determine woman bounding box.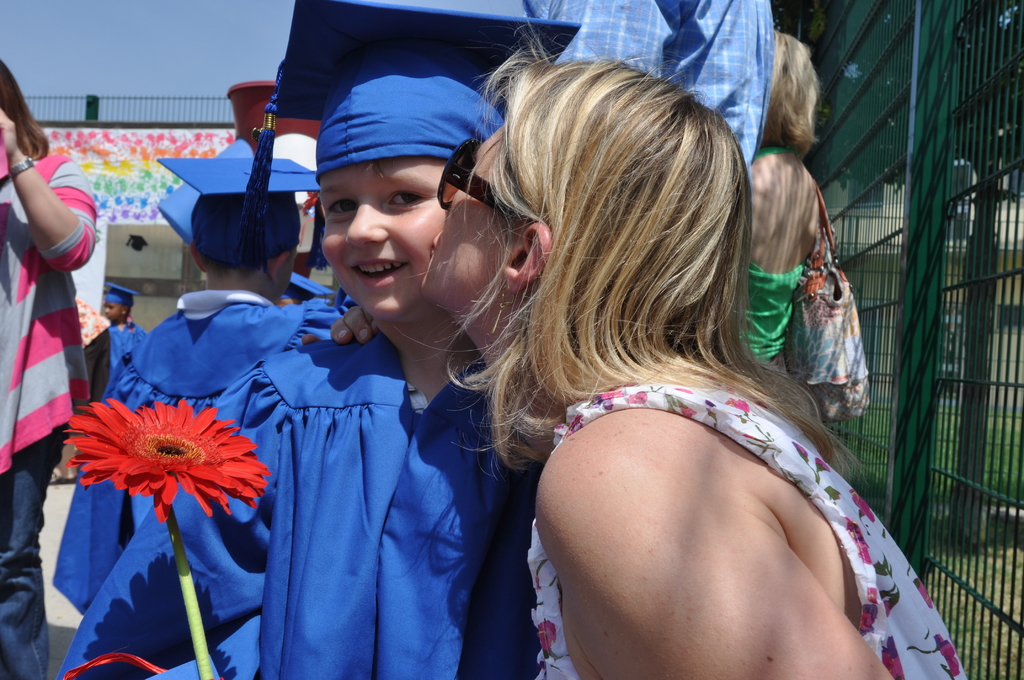
Determined: box(0, 58, 99, 679).
